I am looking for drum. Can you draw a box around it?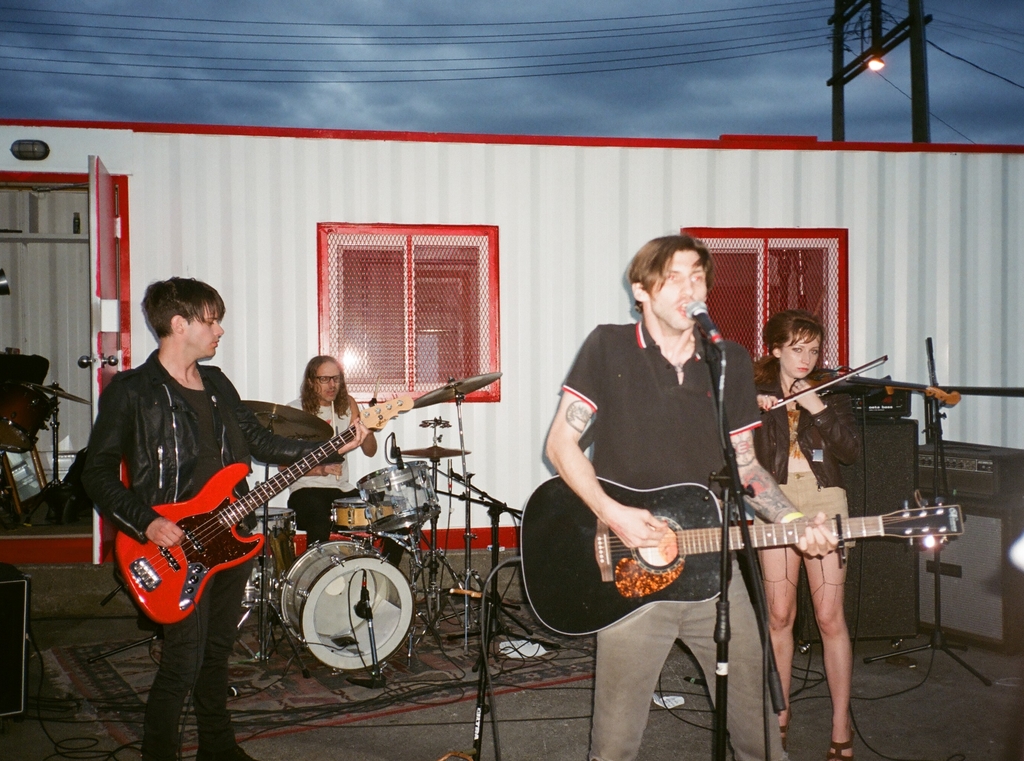
Sure, the bounding box is 262,521,442,672.
